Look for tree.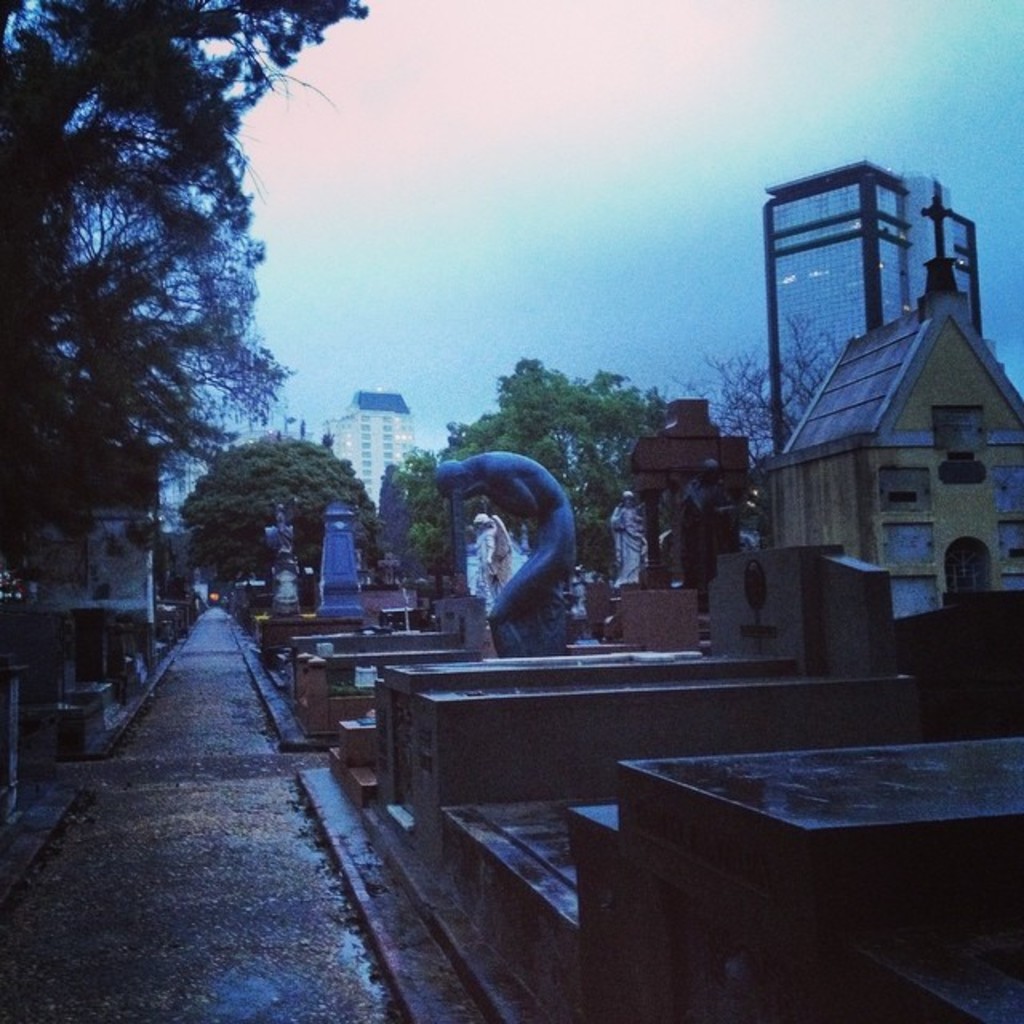
Found: x1=686 y1=315 x2=827 y2=491.
